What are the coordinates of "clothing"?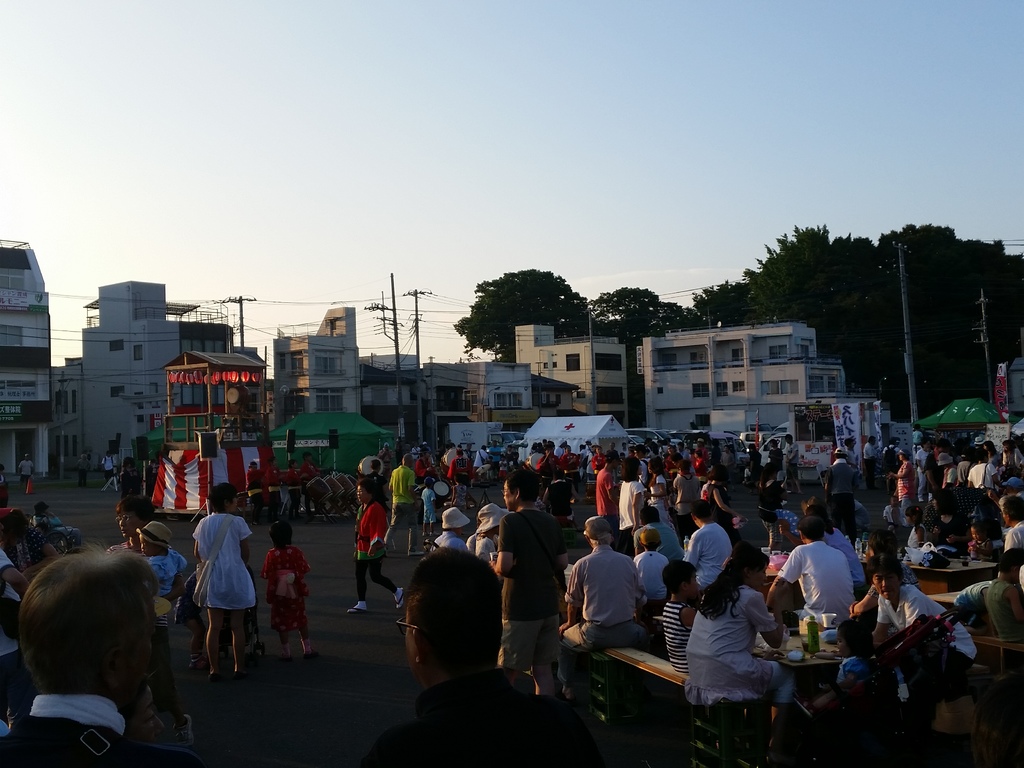
878:595:985:680.
